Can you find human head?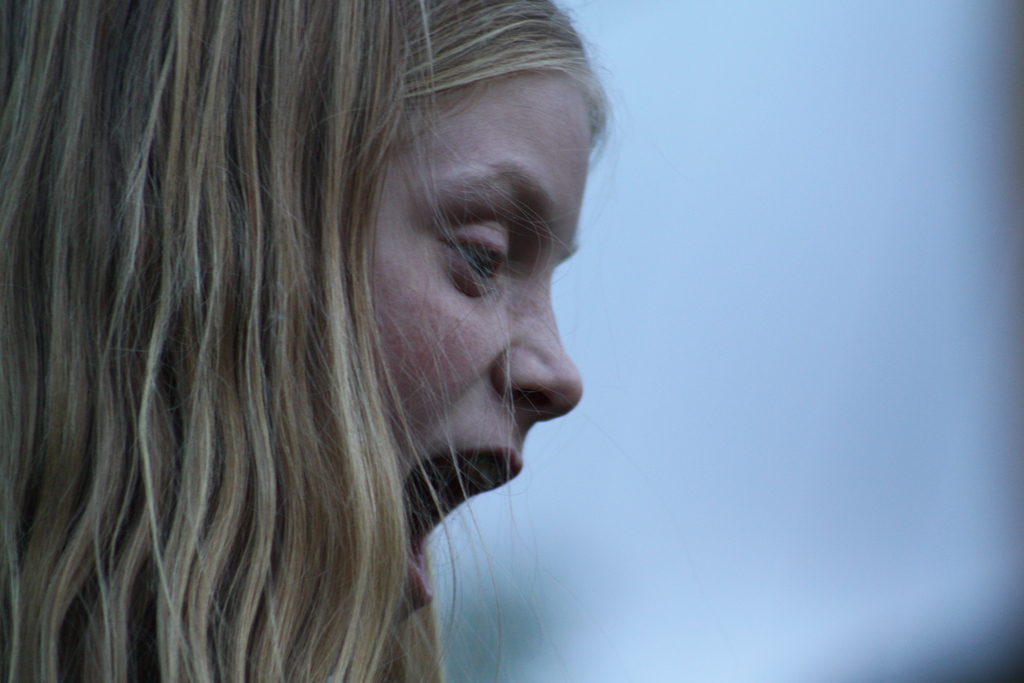
Yes, bounding box: (x1=0, y1=0, x2=635, y2=682).
